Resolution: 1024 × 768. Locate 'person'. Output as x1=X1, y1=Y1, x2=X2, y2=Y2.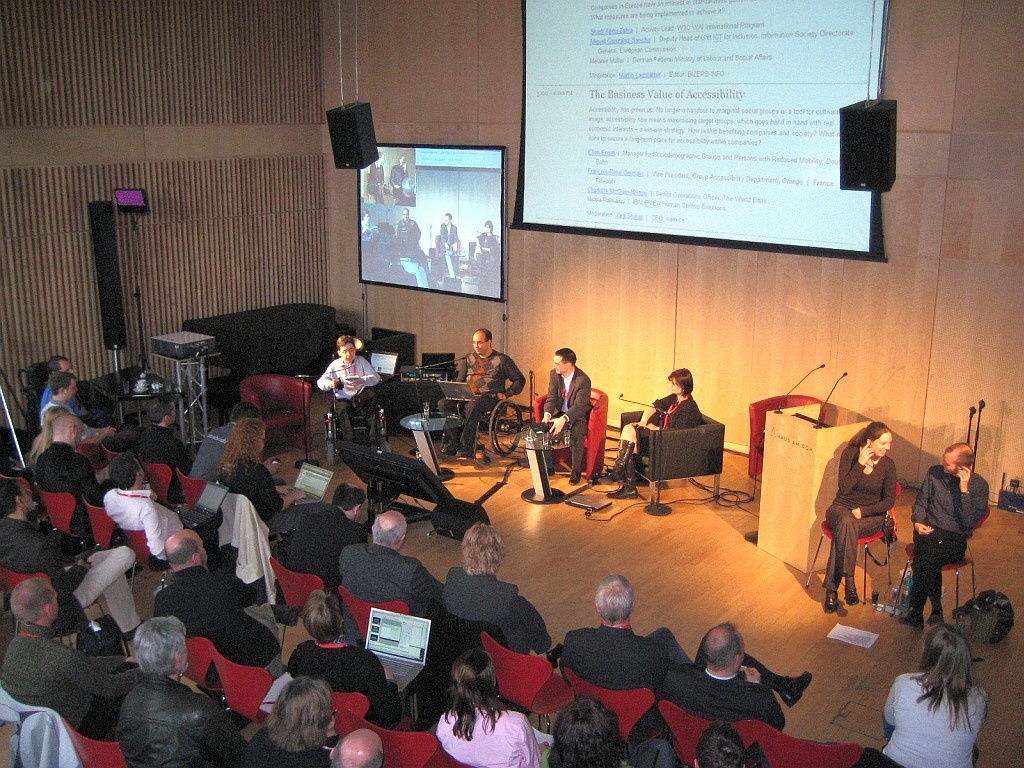
x1=539, y1=694, x2=636, y2=764.
